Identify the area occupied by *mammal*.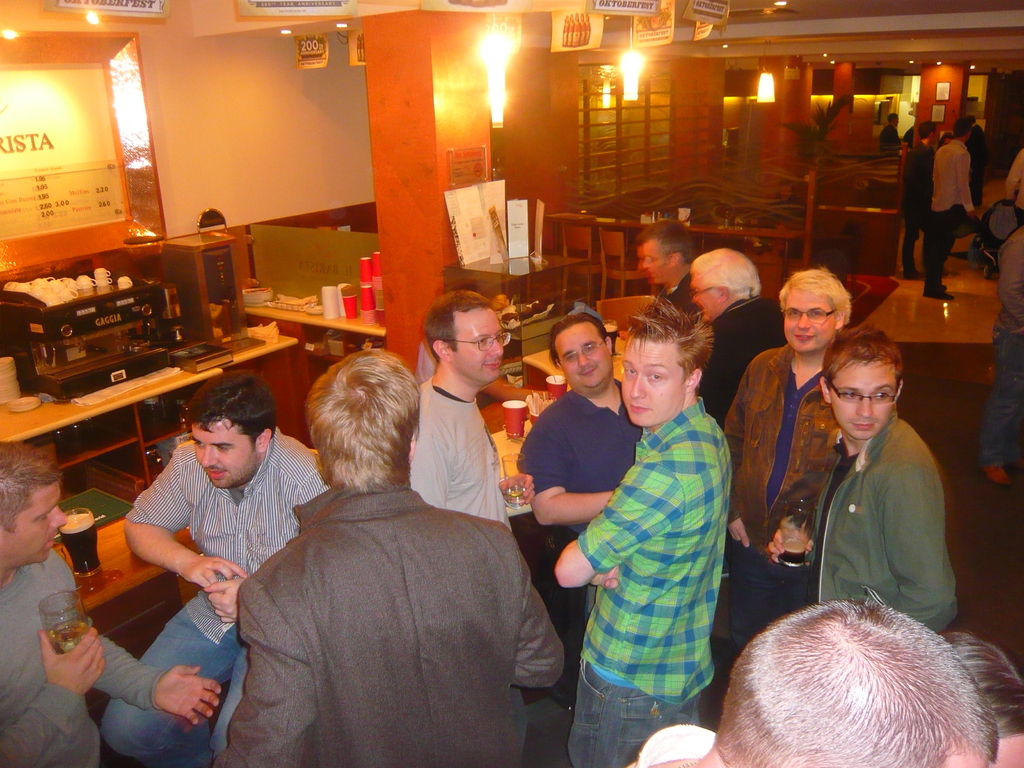
Area: l=980, t=221, r=1023, b=489.
